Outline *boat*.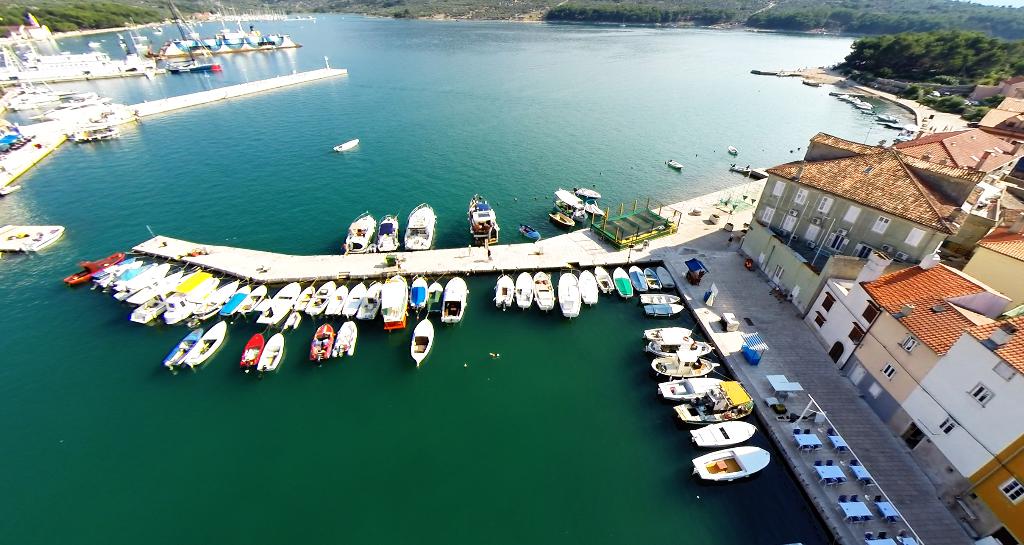
Outline: rect(377, 271, 410, 325).
